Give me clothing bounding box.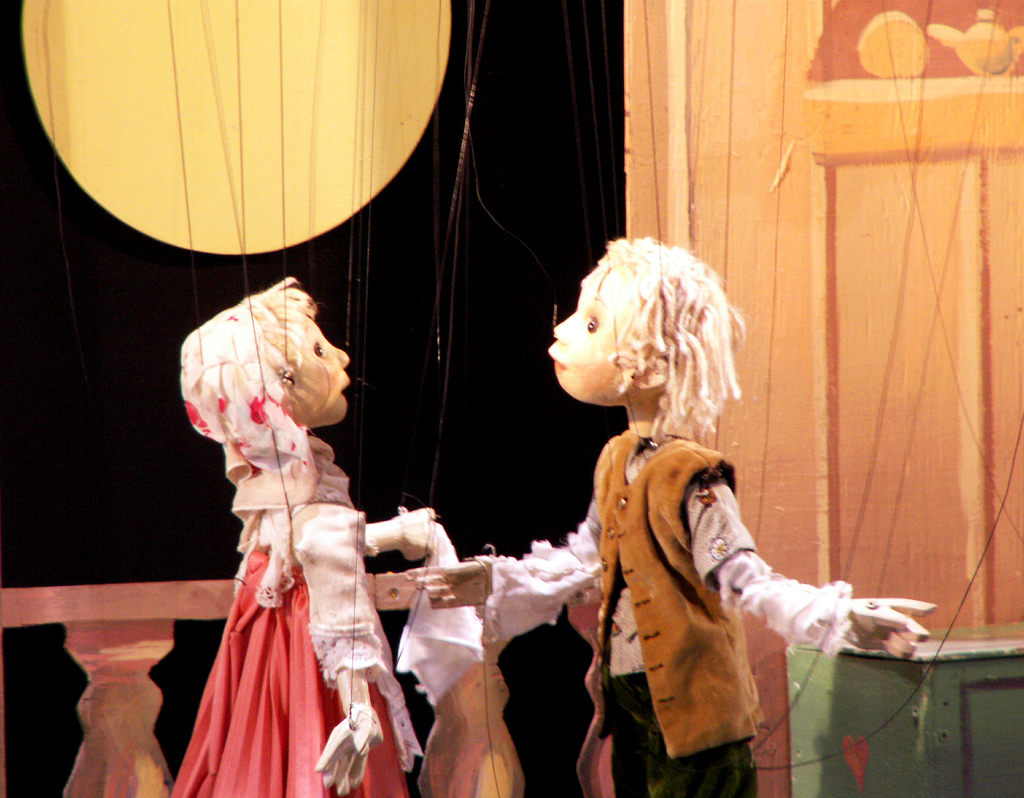
<region>164, 297, 444, 797</region>.
